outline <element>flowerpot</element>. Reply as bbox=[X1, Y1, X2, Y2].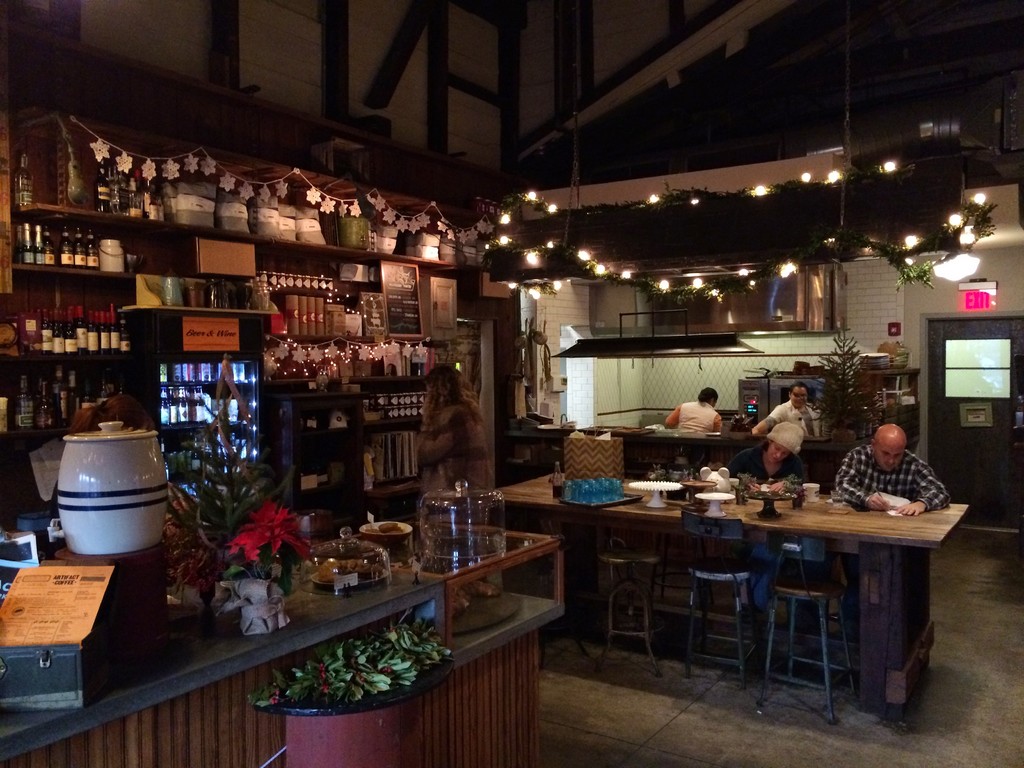
bbox=[828, 430, 858, 444].
